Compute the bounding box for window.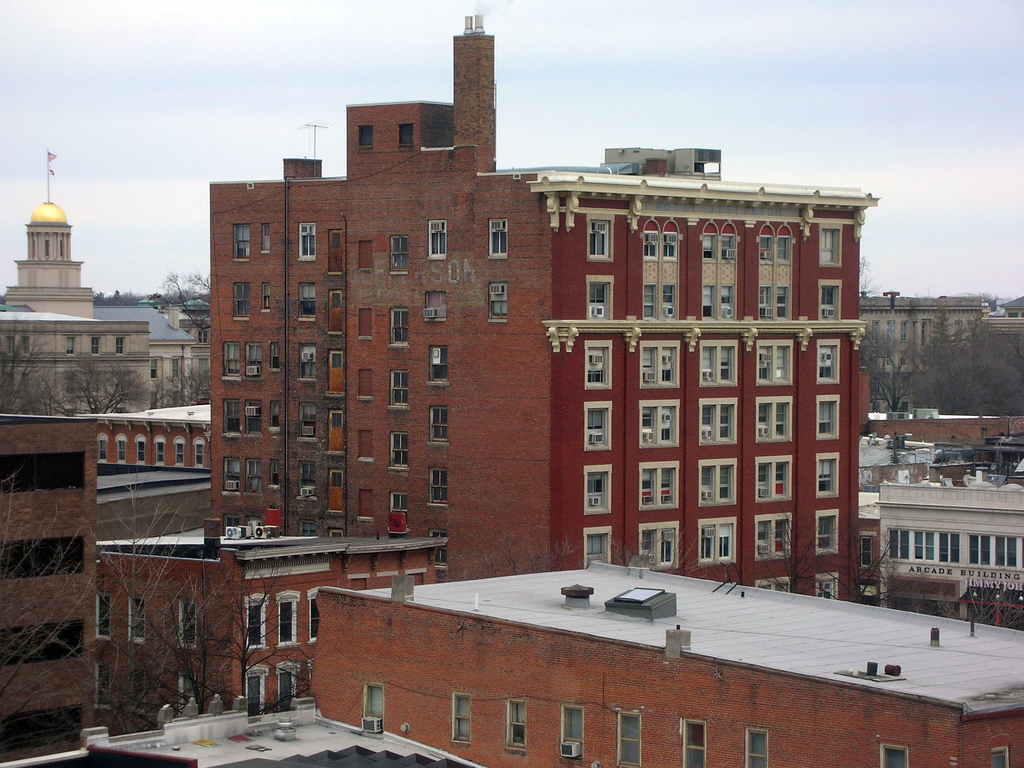
{"left": 173, "top": 358, "right": 180, "bottom": 381}.
